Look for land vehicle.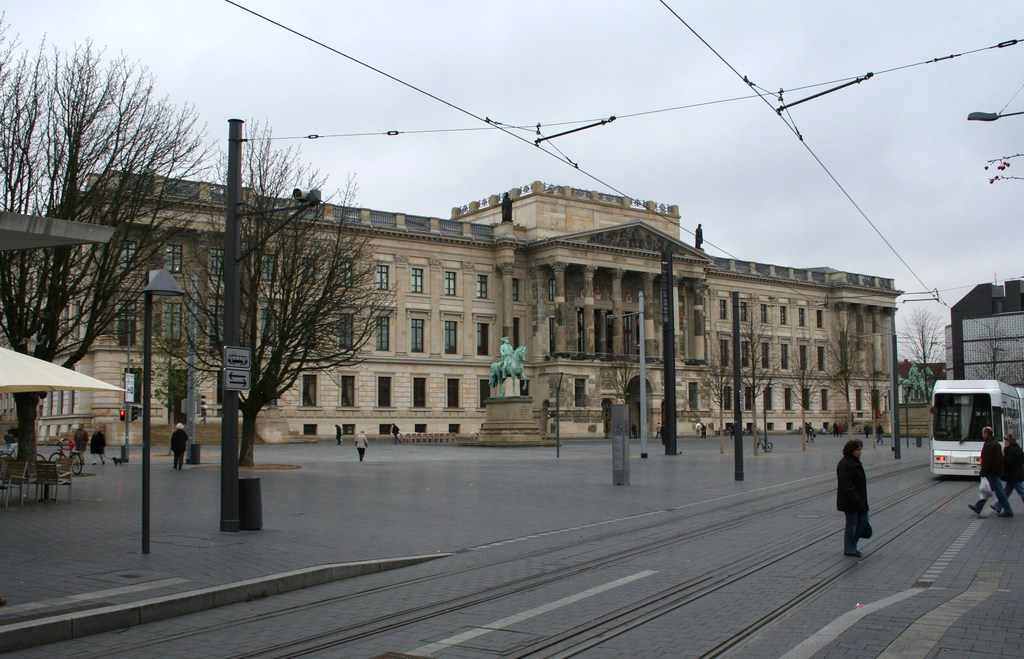
Found: rect(0, 441, 44, 461).
